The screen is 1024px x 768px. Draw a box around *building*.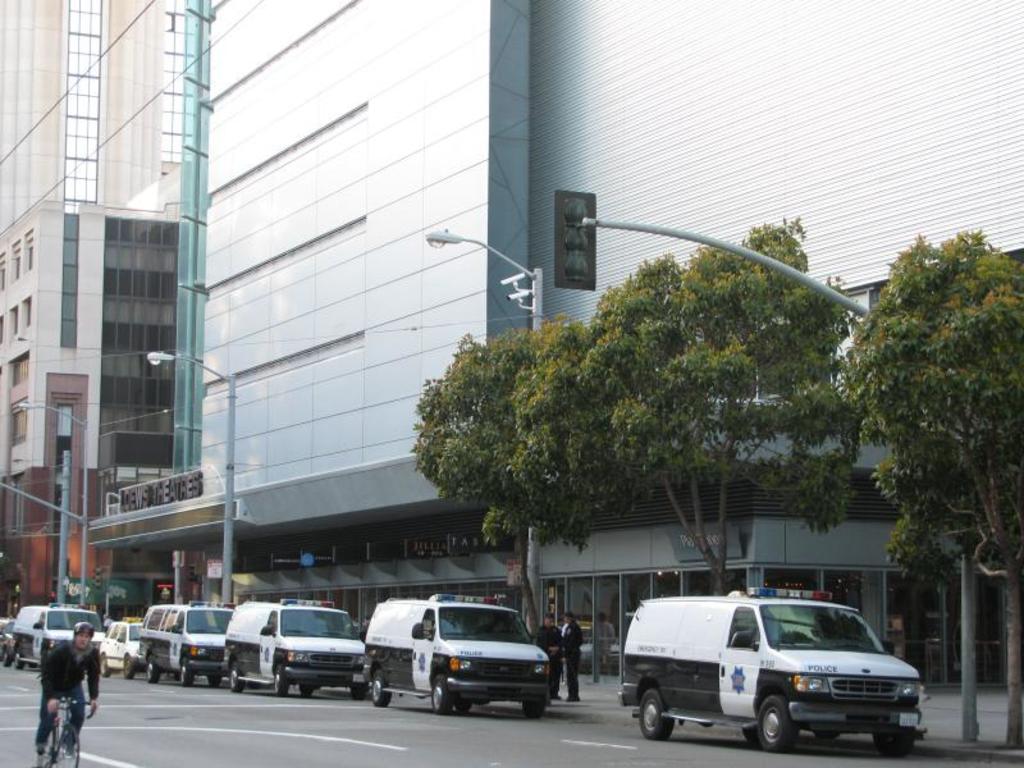
box(0, 198, 178, 645).
